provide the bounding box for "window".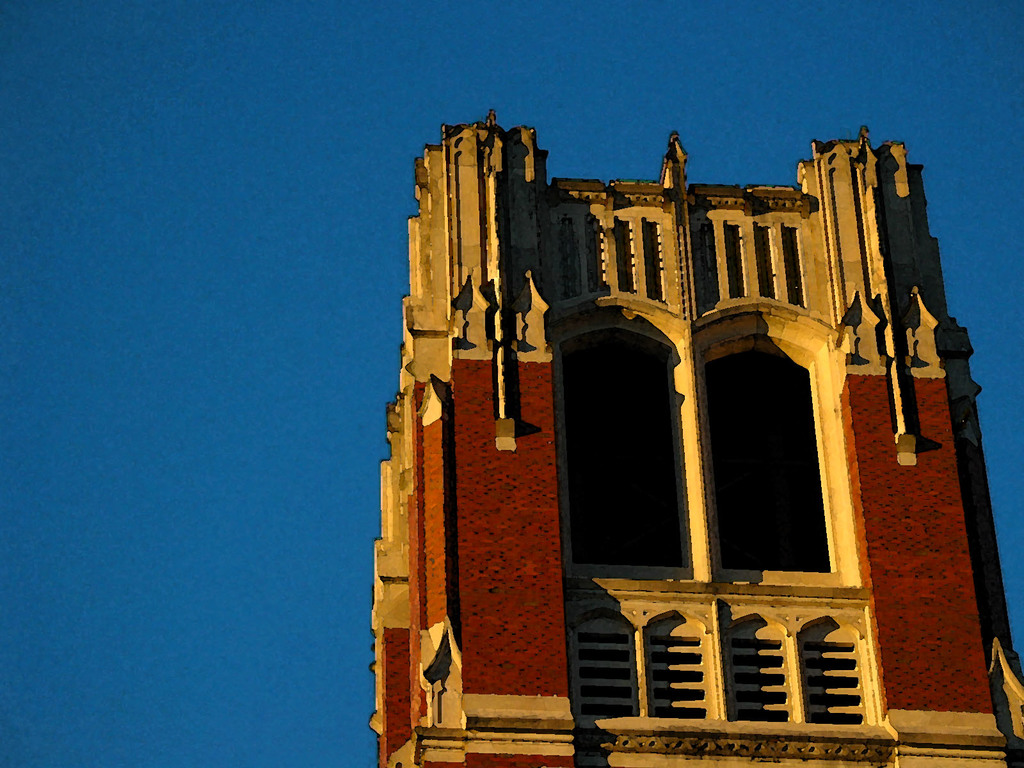
{"left": 551, "top": 297, "right": 691, "bottom": 577}.
